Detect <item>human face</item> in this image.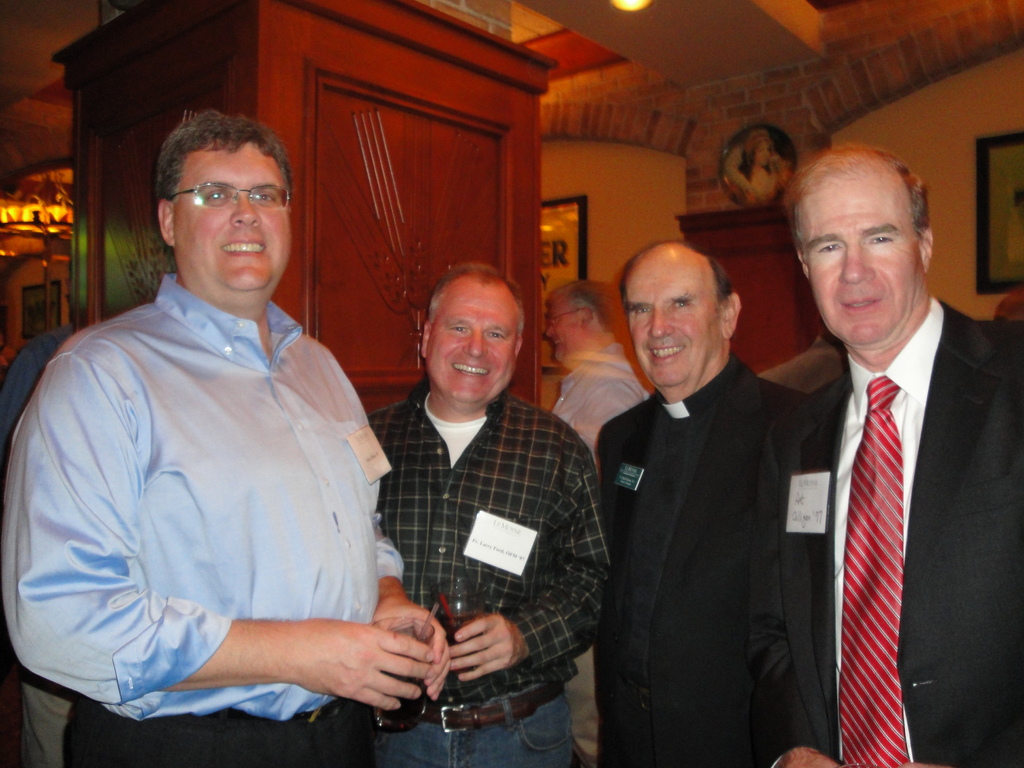
Detection: [x1=535, y1=296, x2=589, y2=359].
